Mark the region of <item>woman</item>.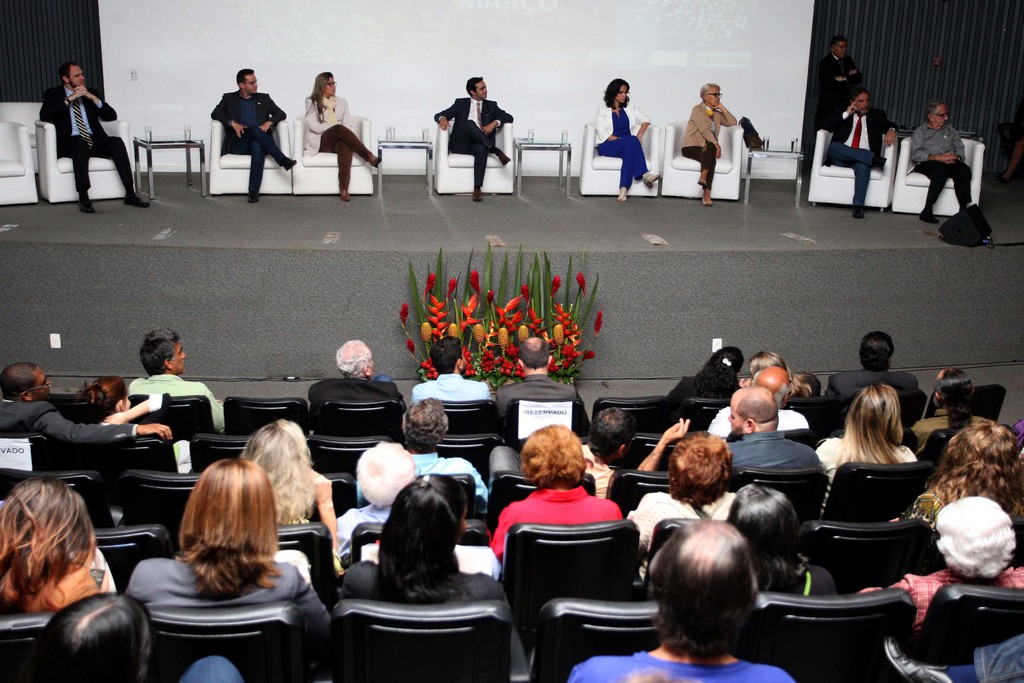
Region: 595,78,659,201.
